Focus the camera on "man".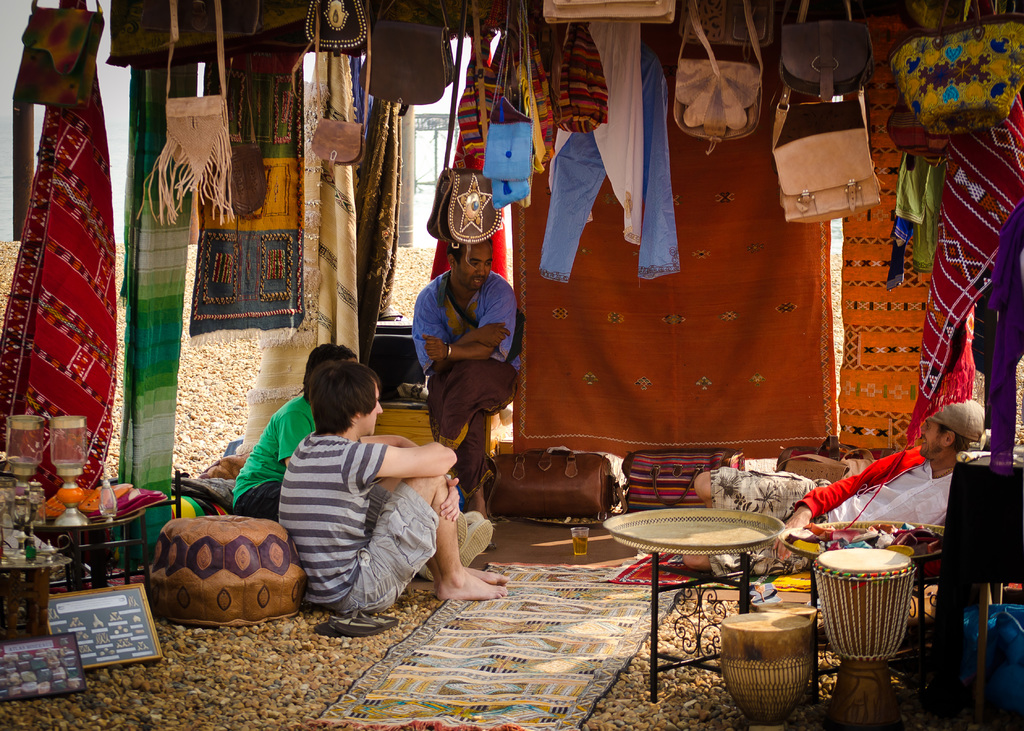
Focus region: bbox(675, 395, 986, 579).
